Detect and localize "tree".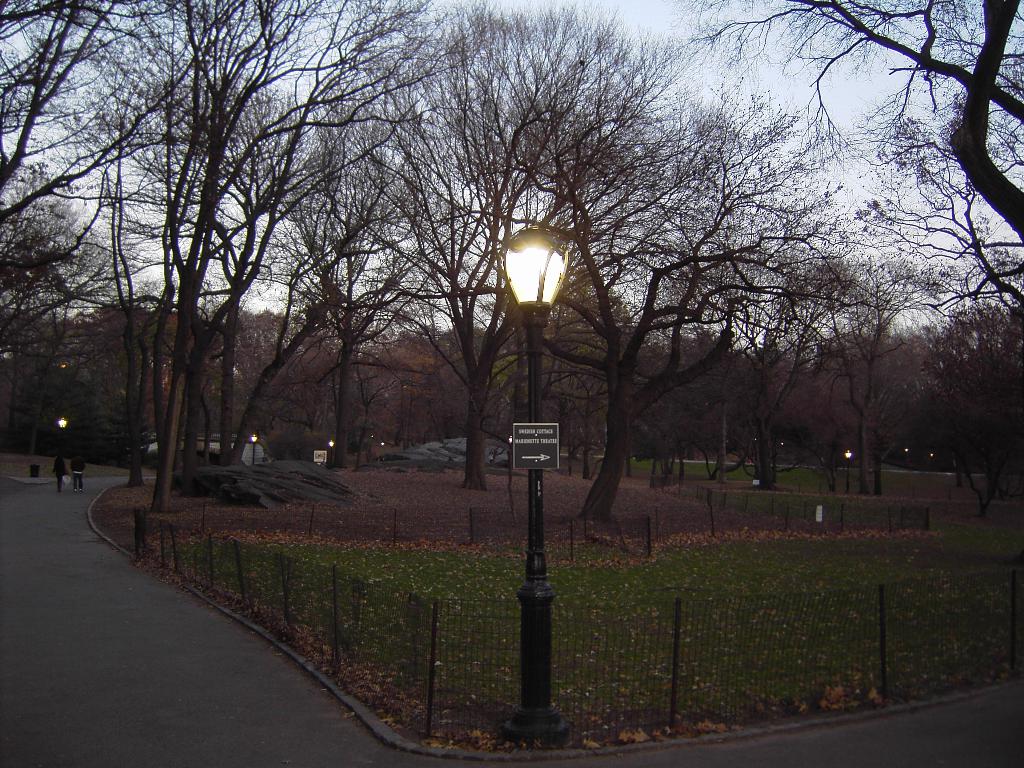
Localized at (left=303, top=13, right=580, bottom=495).
